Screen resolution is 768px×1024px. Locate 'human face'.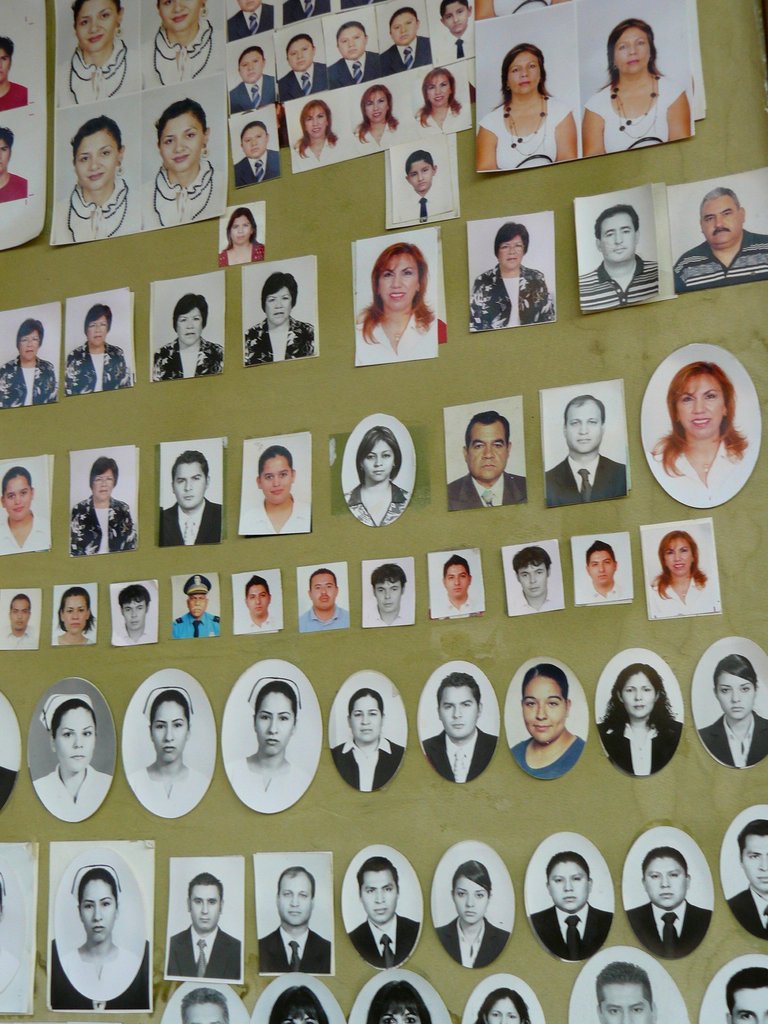
{"x1": 439, "y1": 685, "x2": 477, "y2": 739}.
